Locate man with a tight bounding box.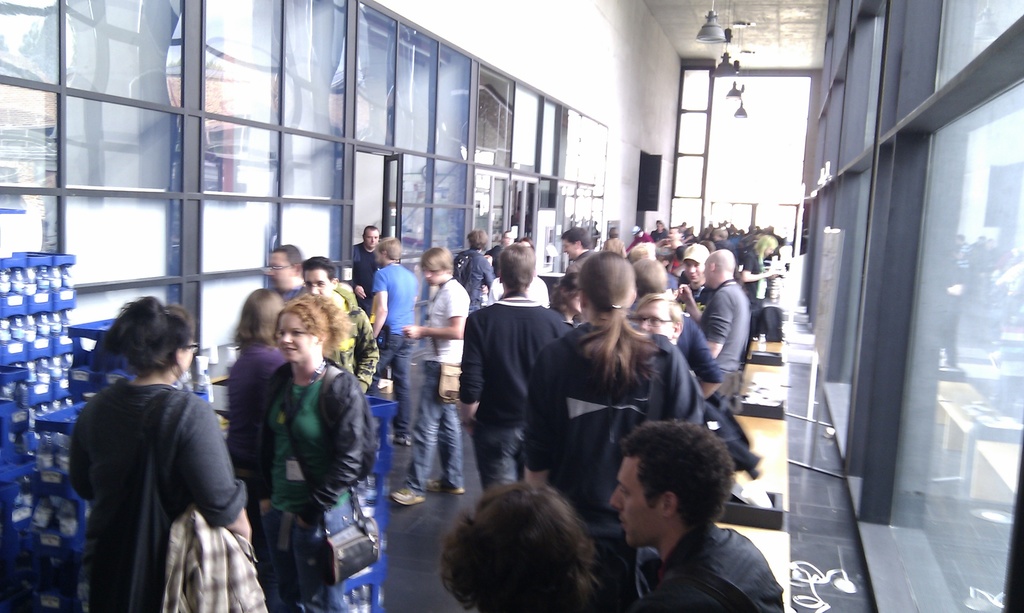
<region>303, 257, 376, 392</region>.
